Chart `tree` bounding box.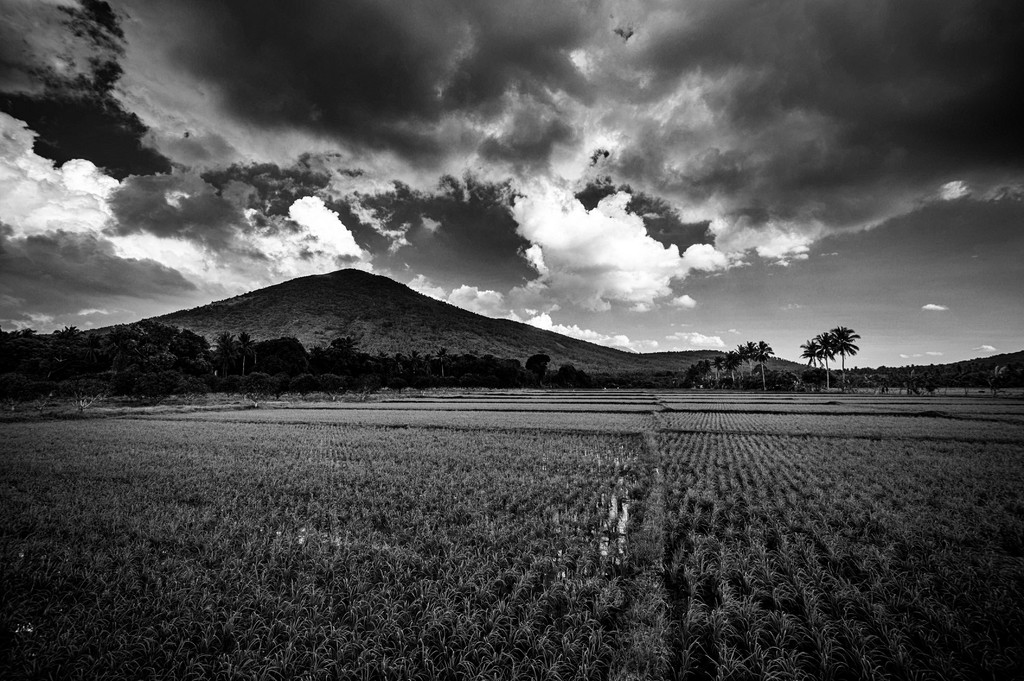
Charted: bbox(805, 328, 858, 392).
